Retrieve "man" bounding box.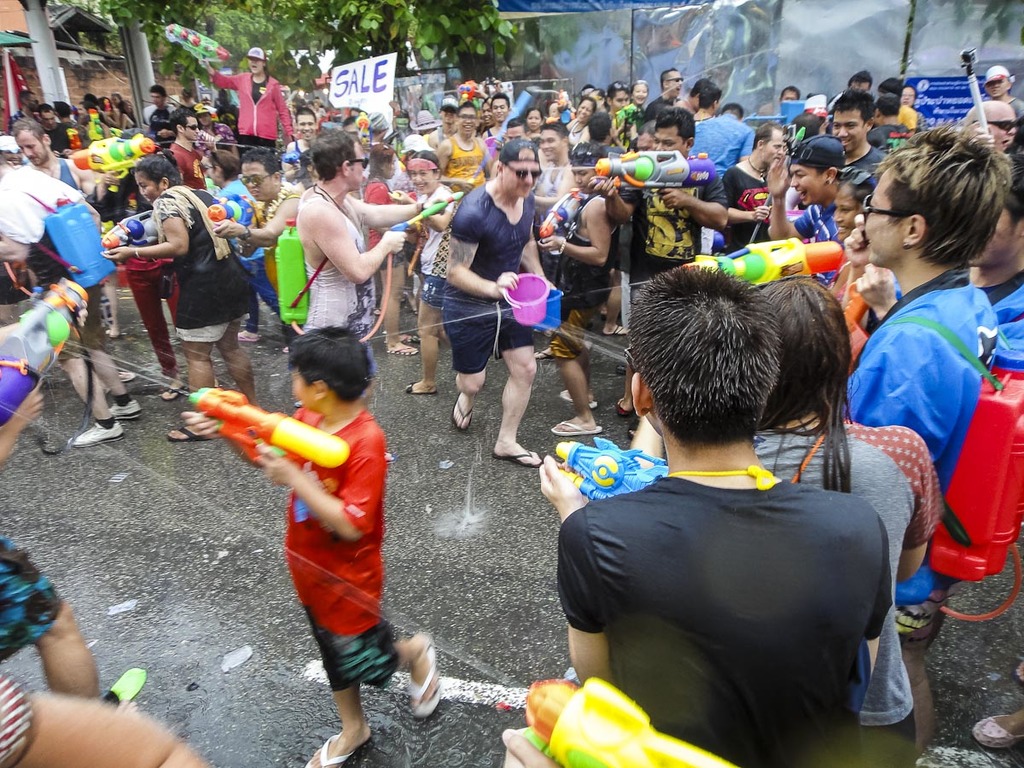
Bounding box: bbox(978, 64, 1023, 159).
